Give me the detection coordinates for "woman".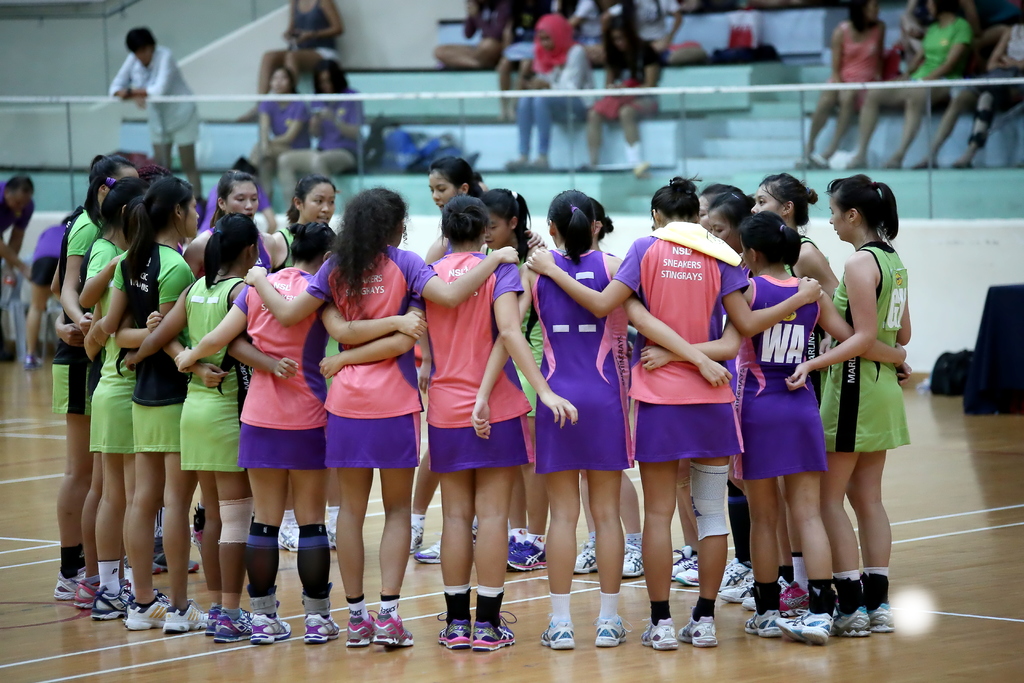
<box>748,168,847,300</box>.
